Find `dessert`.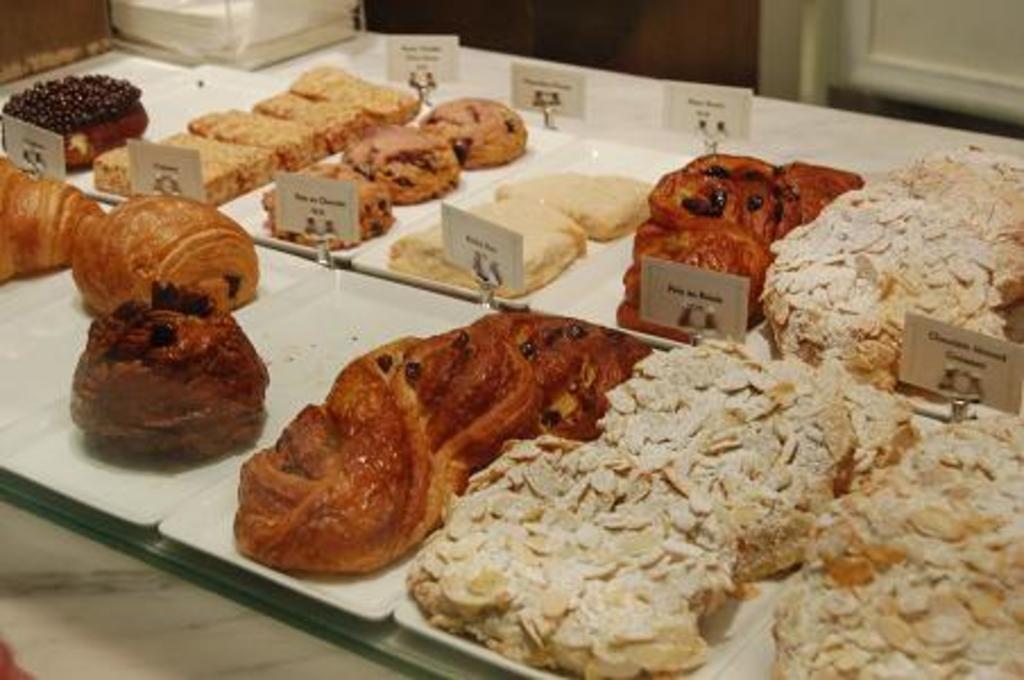
pyautogui.locateOnScreen(0, 159, 104, 283).
